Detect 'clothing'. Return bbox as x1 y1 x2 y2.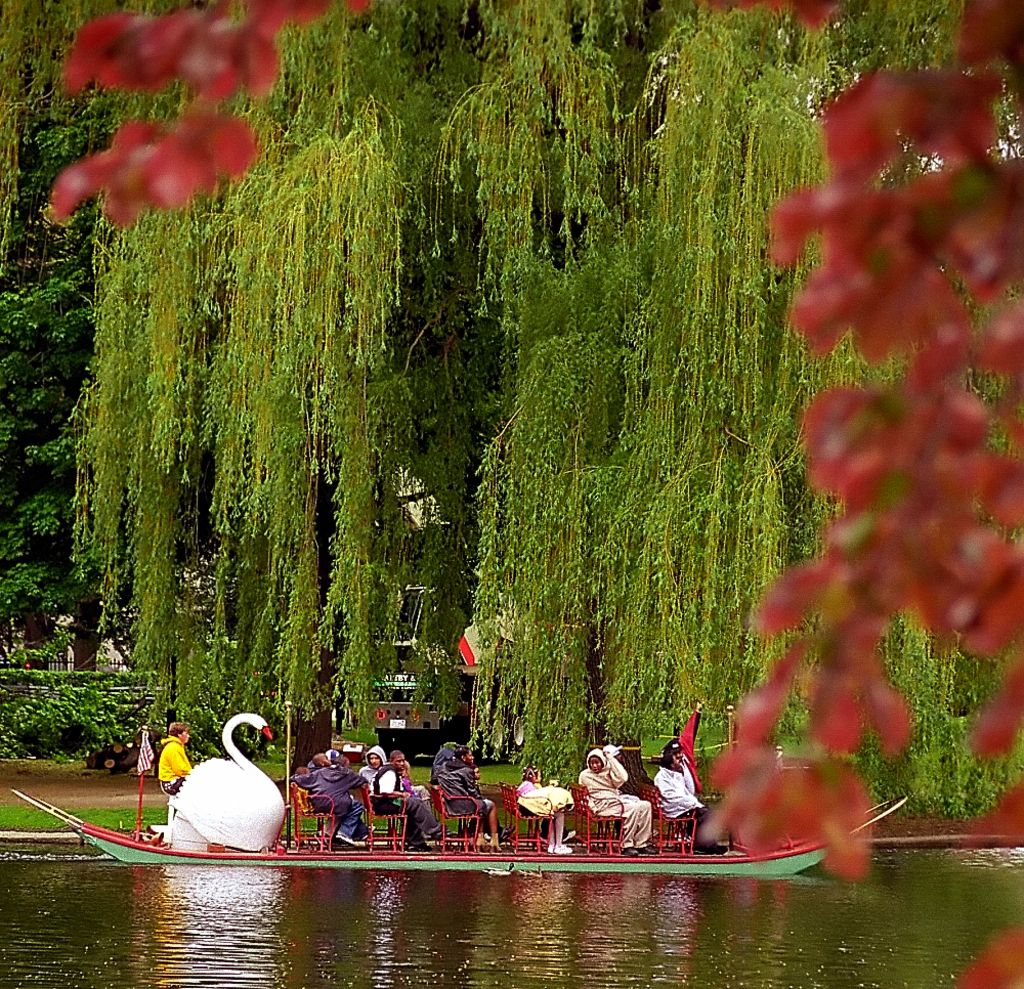
662 758 727 847.
